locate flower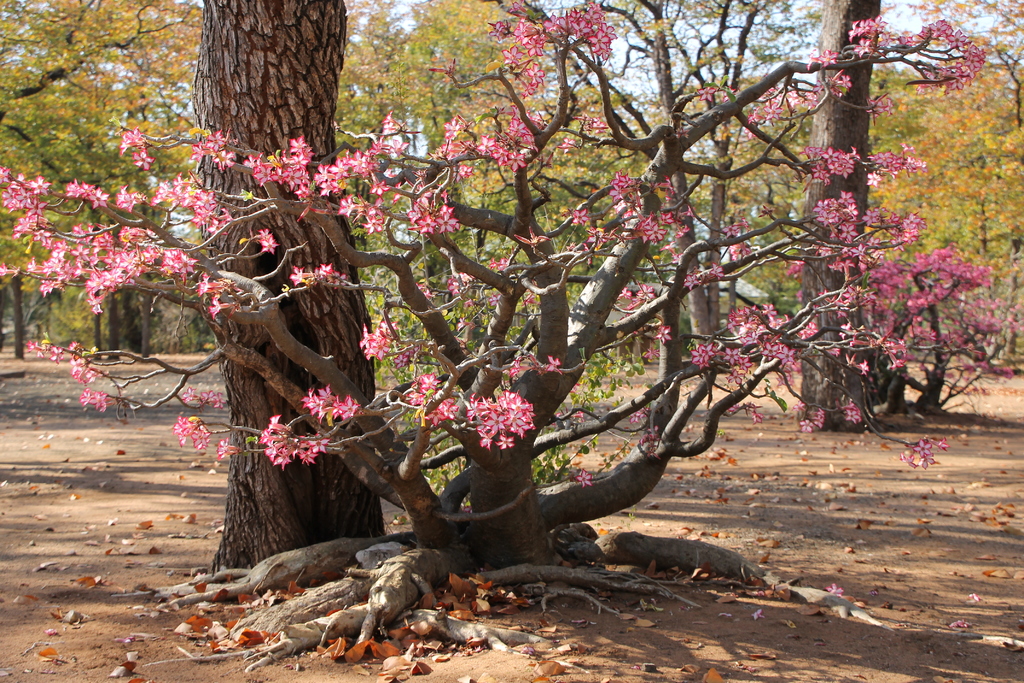
x1=656, y1=318, x2=671, y2=349
